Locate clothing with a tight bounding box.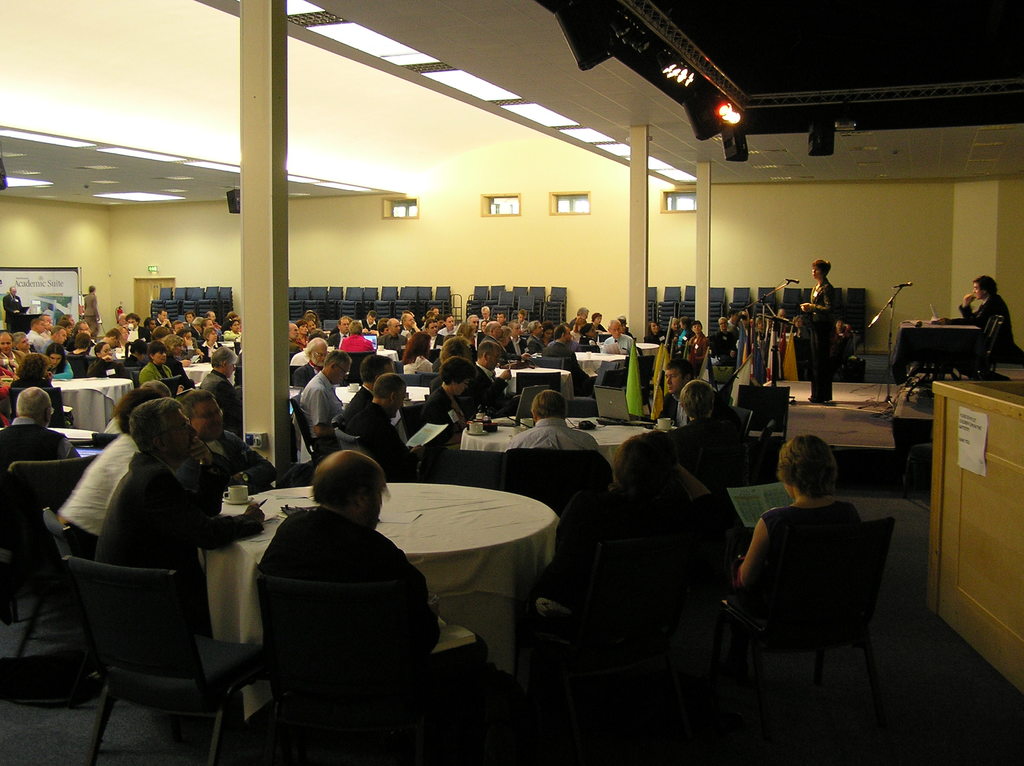
crop(478, 335, 520, 370).
